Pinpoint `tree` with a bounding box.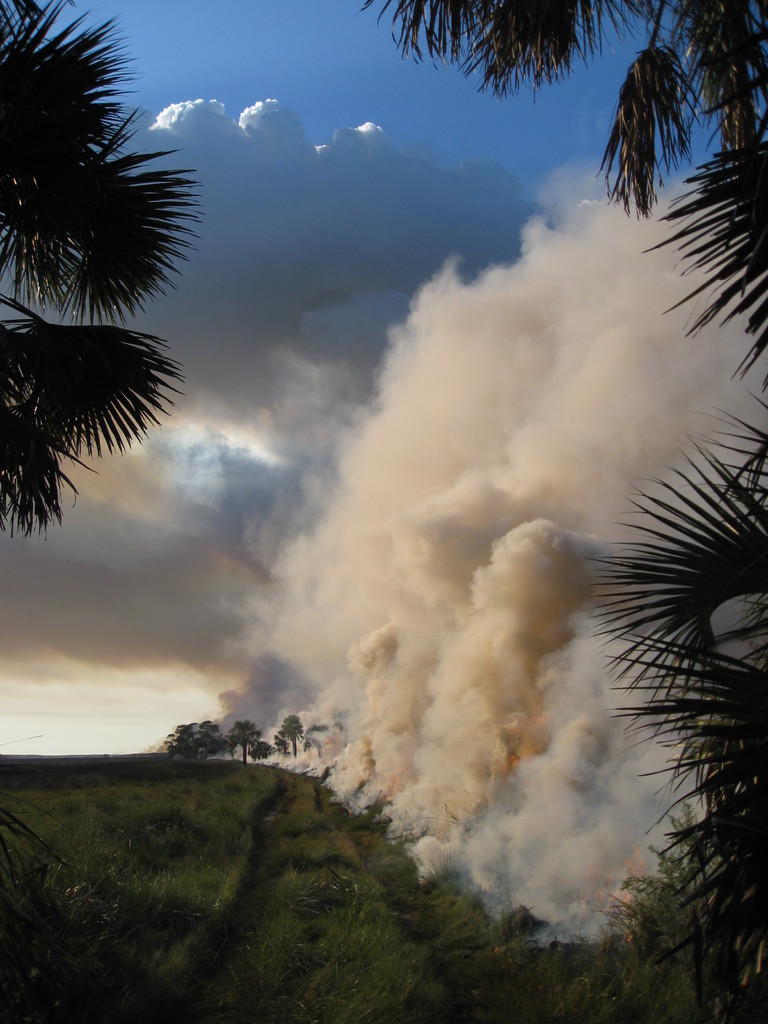
(left=363, top=0, right=767, bottom=381).
